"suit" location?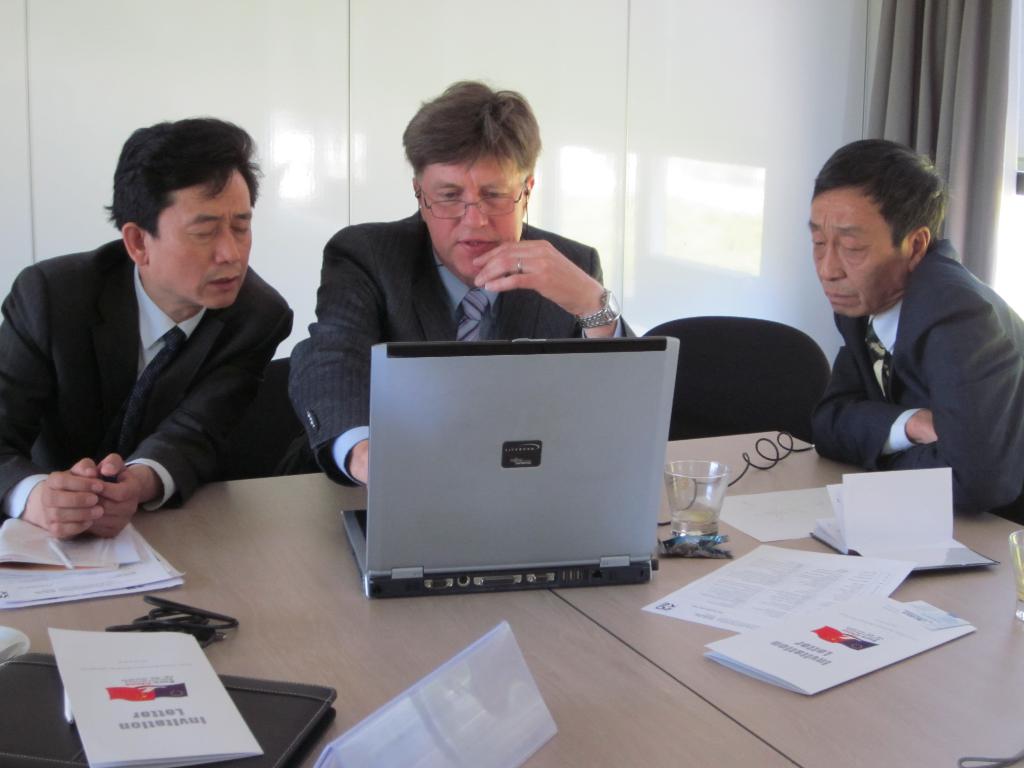
[left=0, top=242, right=296, bottom=520]
